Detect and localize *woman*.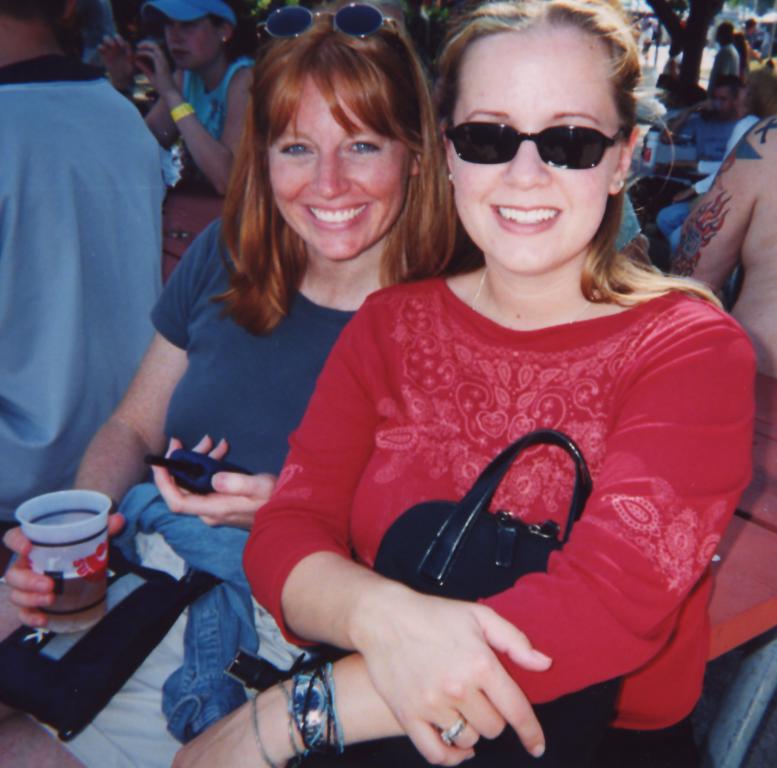
Localized at select_region(0, 0, 459, 767).
